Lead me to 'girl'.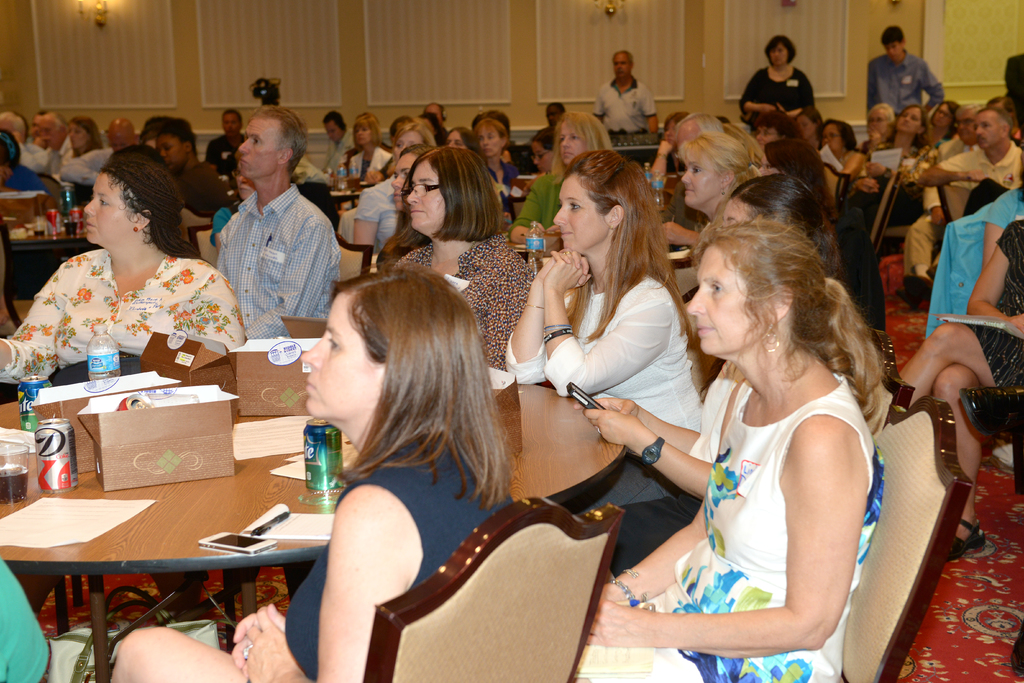
Lead to select_region(509, 109, 620, 256).
